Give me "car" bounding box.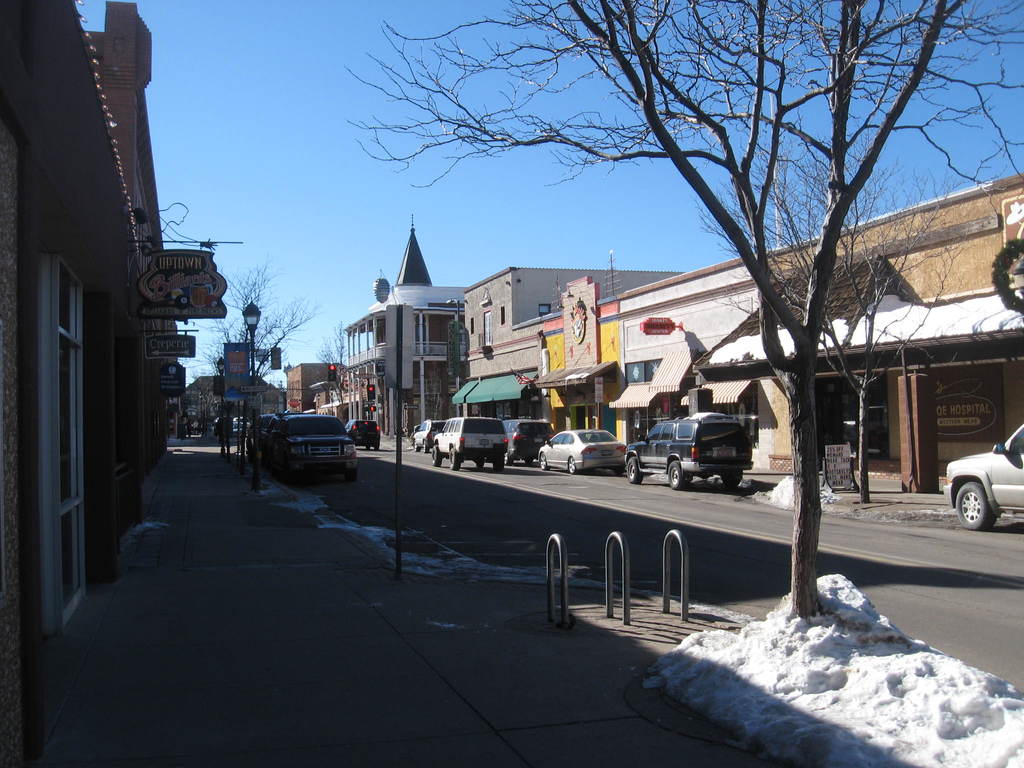
[535, 421, 622, 471].
